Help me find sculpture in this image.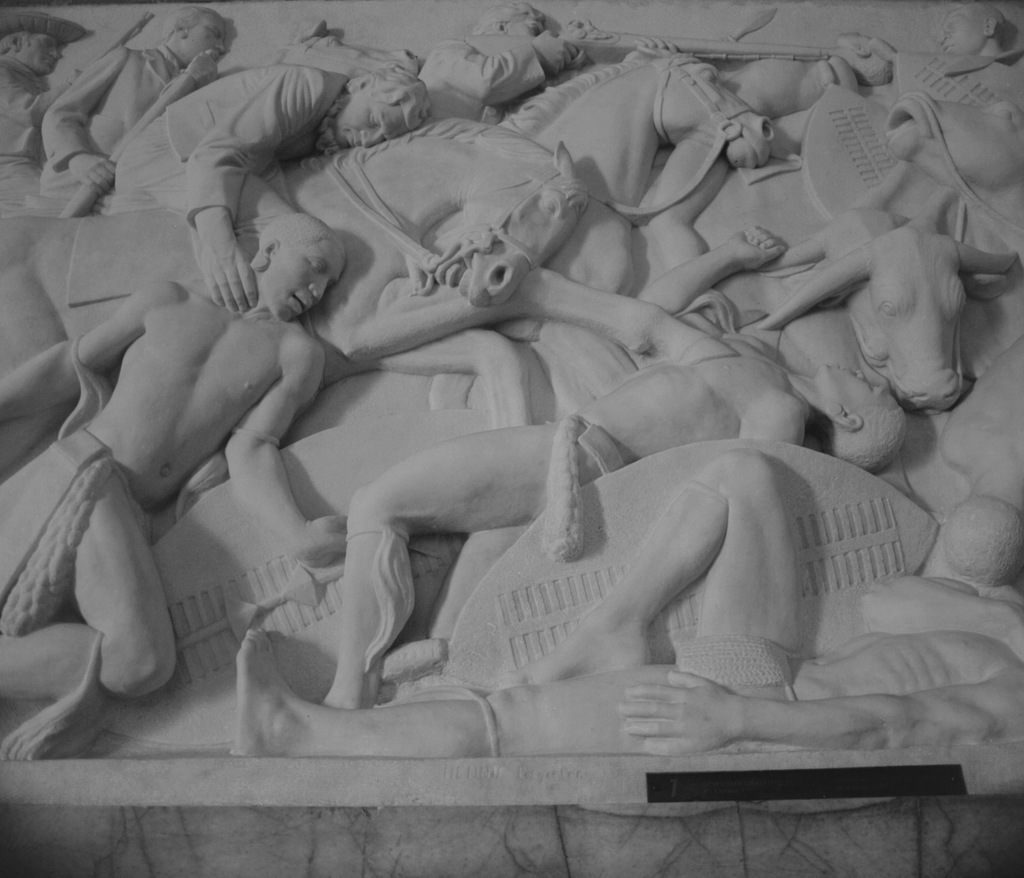
Found it: 759 151 1016 472.
